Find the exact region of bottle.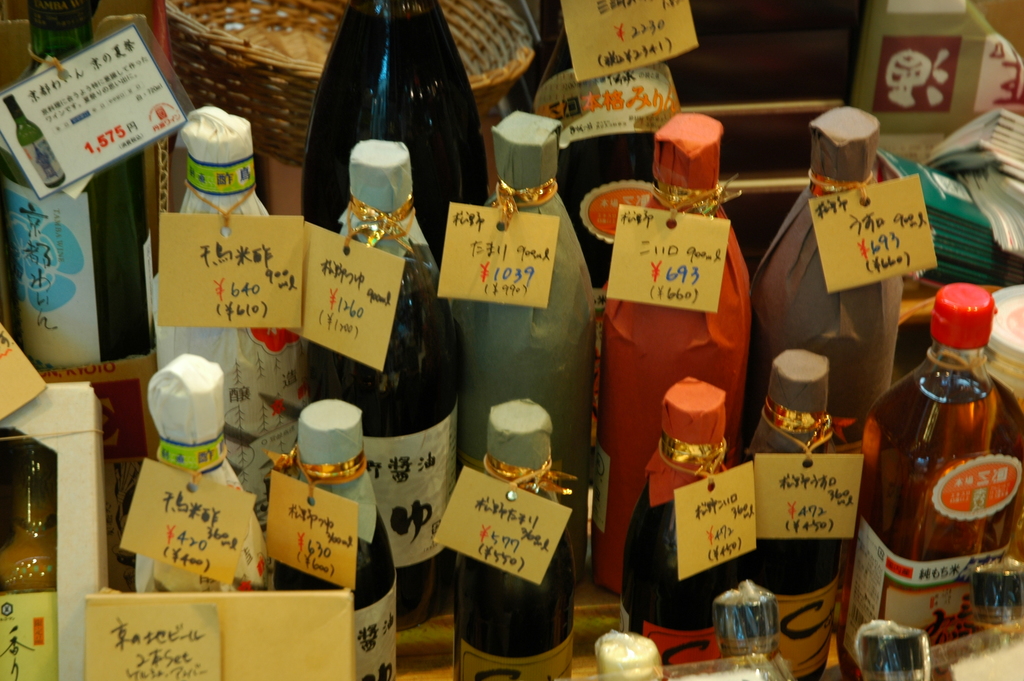
Exact region: (left=753, top=106, right=904, bottom=637).
